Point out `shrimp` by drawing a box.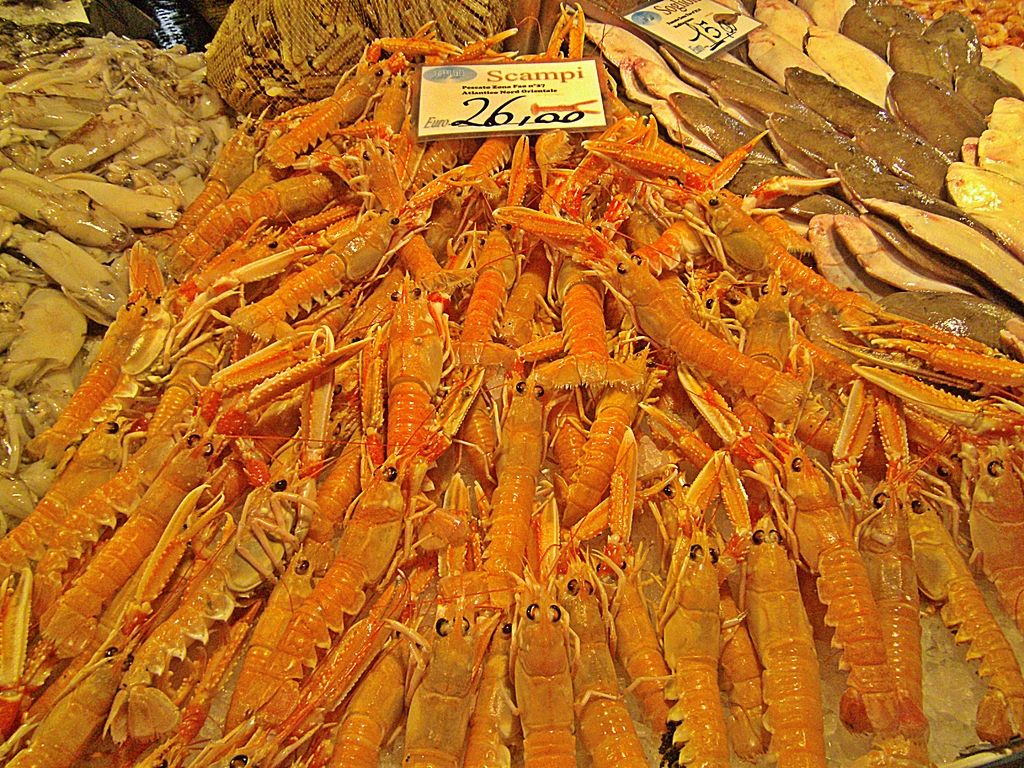
<region>333, 625, 429, 767</region>.
